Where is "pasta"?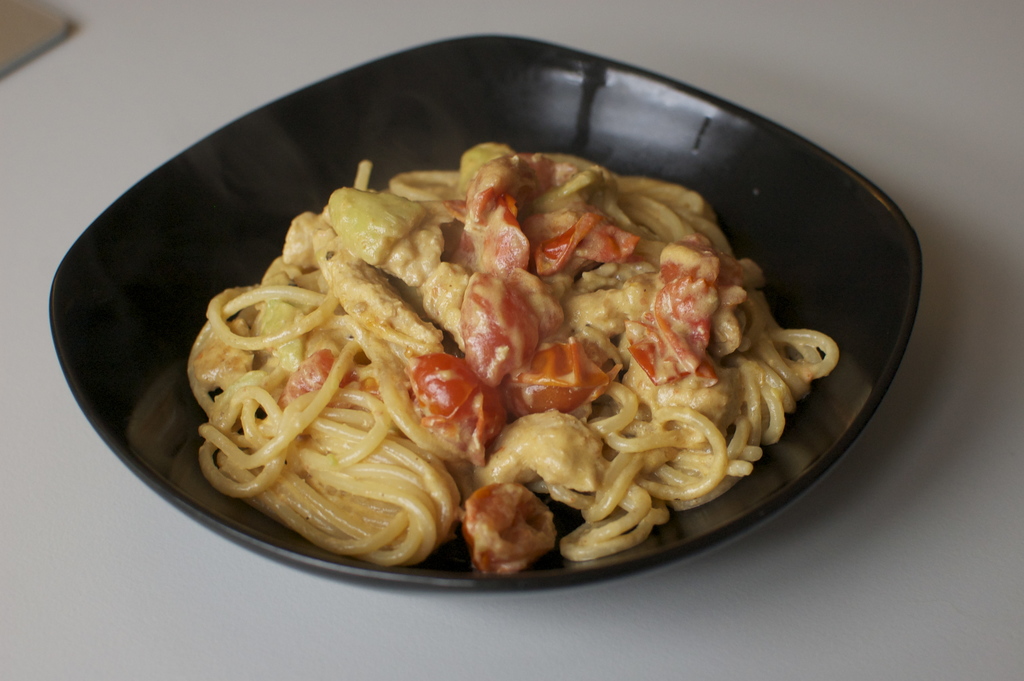
188, 146, 849, 564.
